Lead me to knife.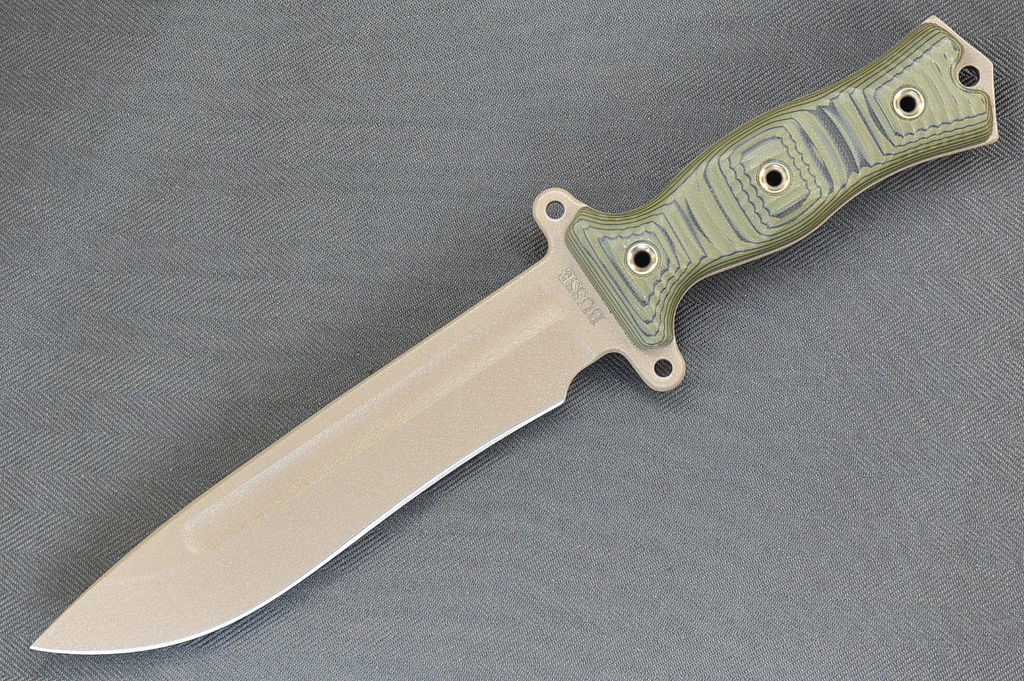
Lead to Rect(31, 12, 1000, 657).
